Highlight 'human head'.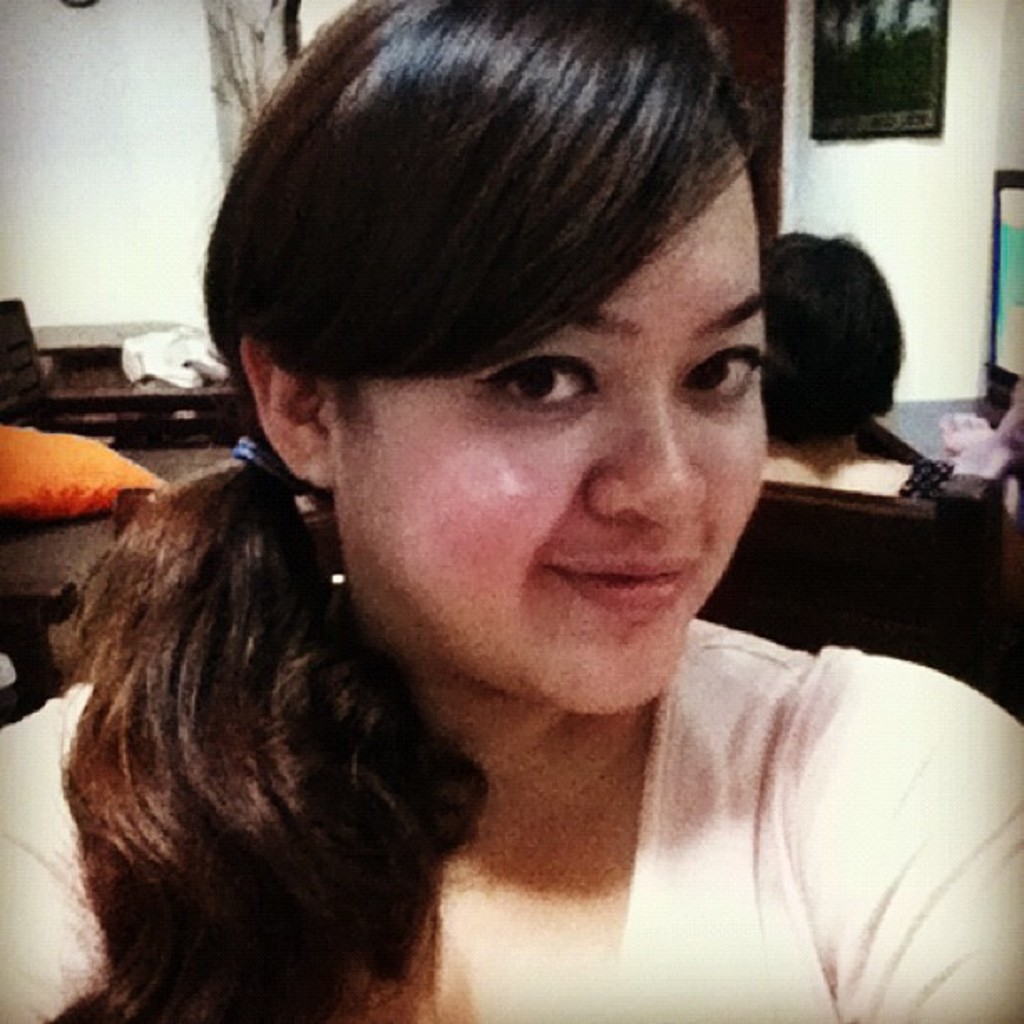
Highlighted region: [760,228,907,455].
